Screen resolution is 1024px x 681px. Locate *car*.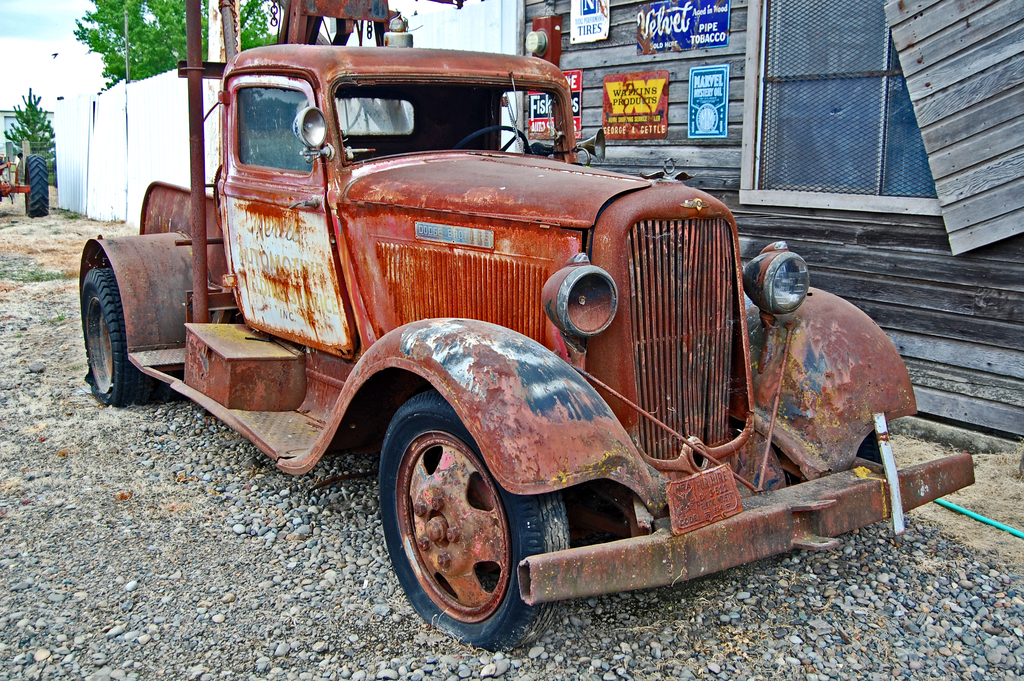
{"left": 71, "top": 58, "right": 961, "bottom": 662}.
